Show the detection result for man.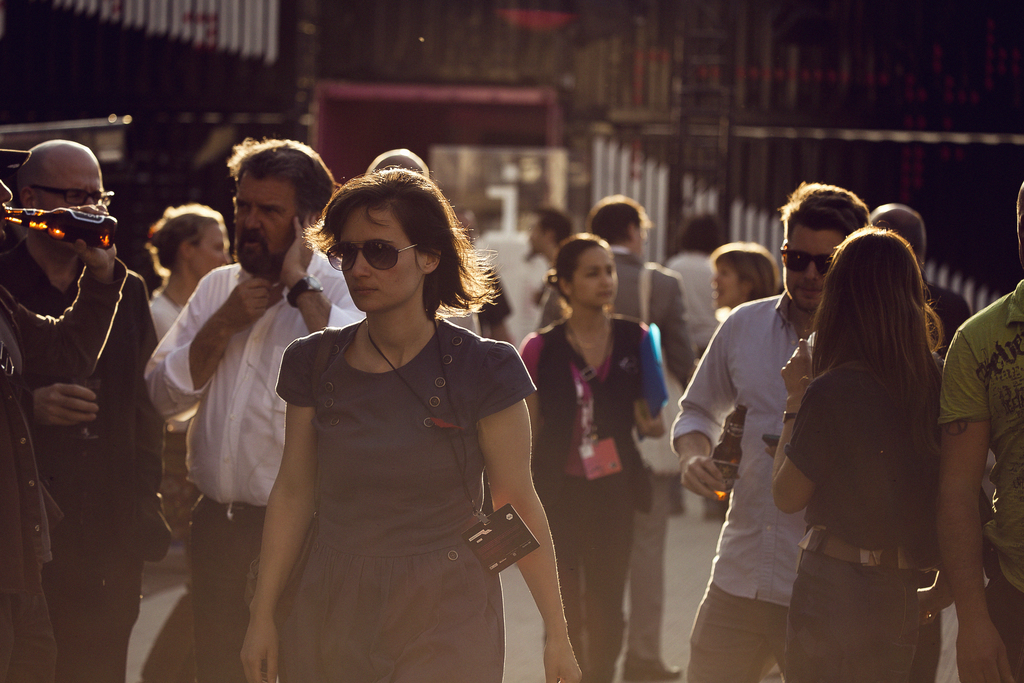
x1=365 y1=147 x2=433 y2=180.
